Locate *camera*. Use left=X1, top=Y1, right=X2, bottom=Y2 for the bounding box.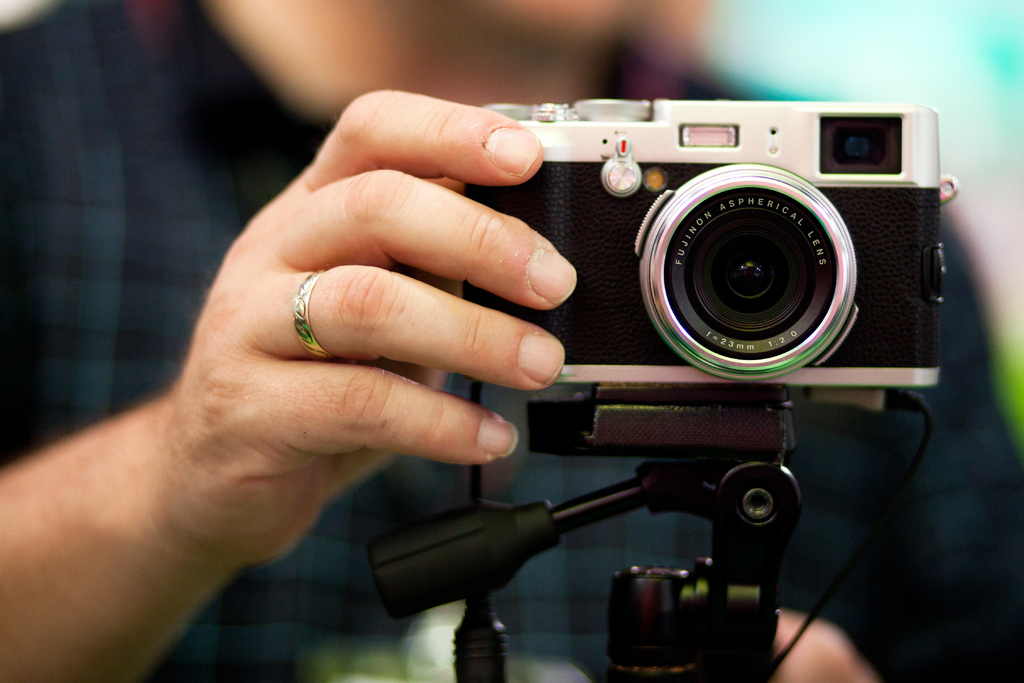
left=454, top=101, right=963, bottom=413.
